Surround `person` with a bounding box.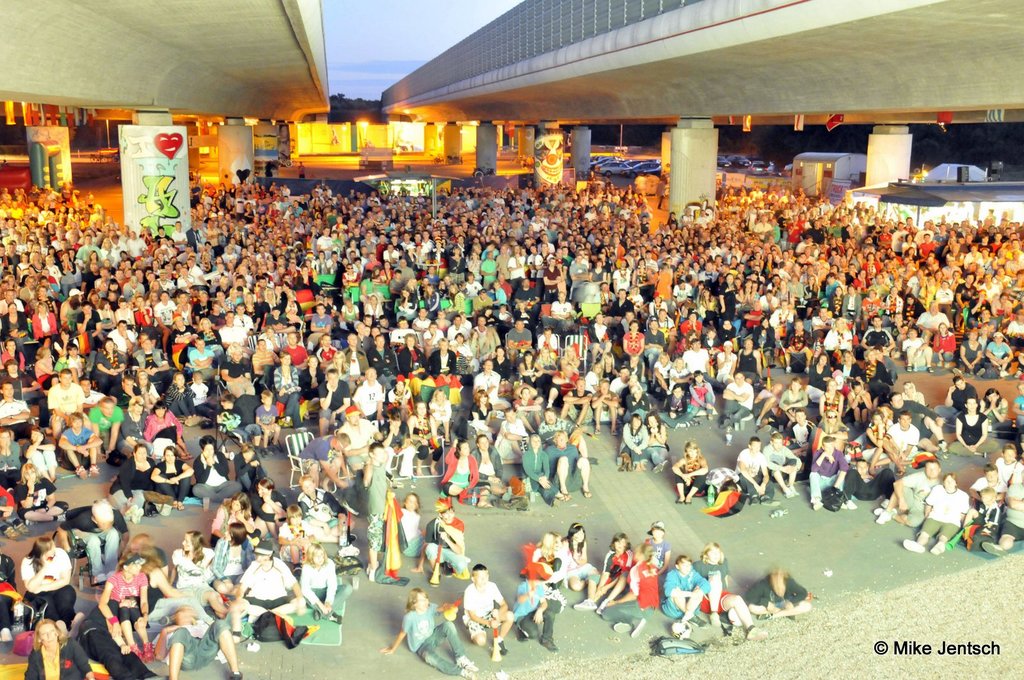
506:319:534:347.
